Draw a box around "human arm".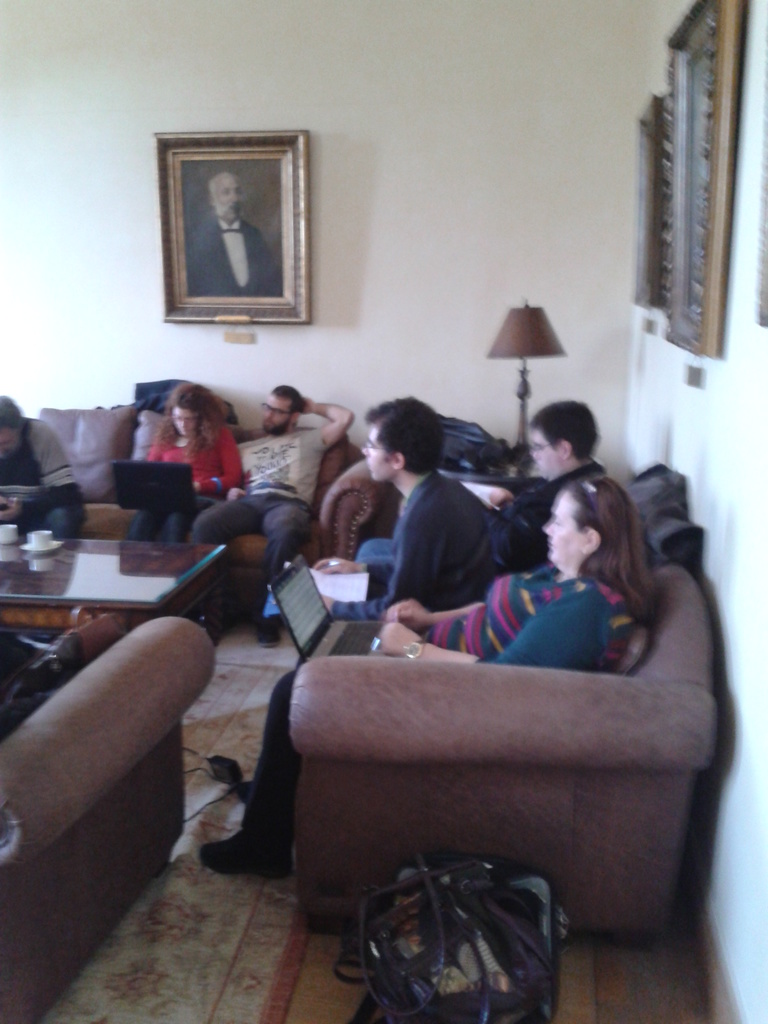
(294,500,443,643).
